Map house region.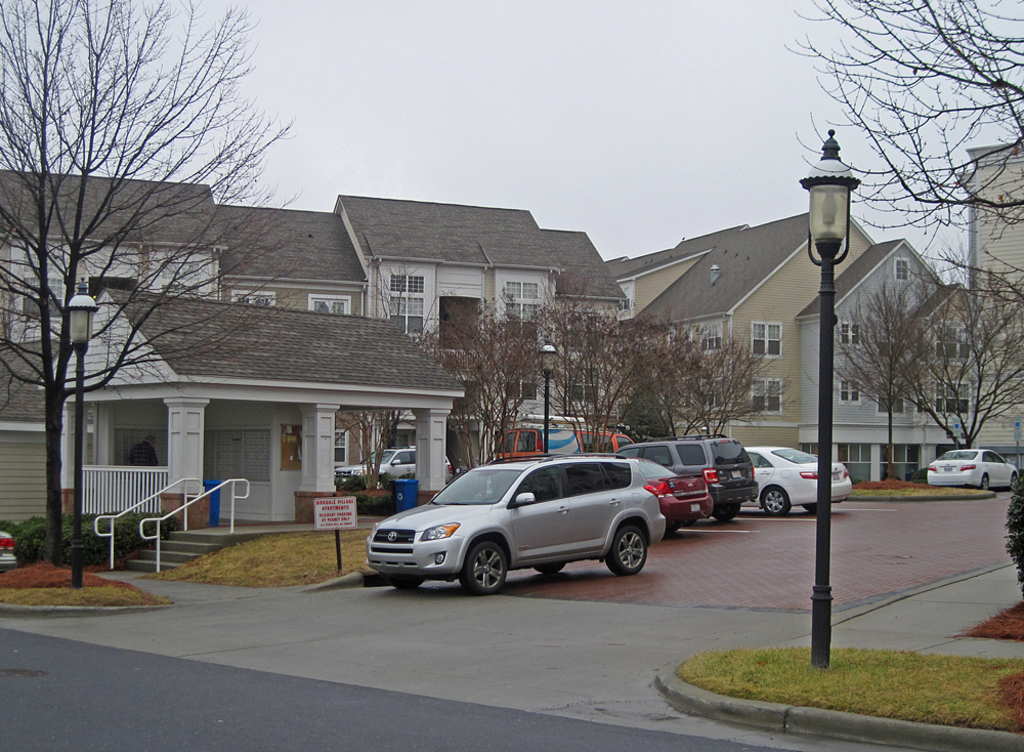
Mapped to bbox=(0, 163, 221, 548).
